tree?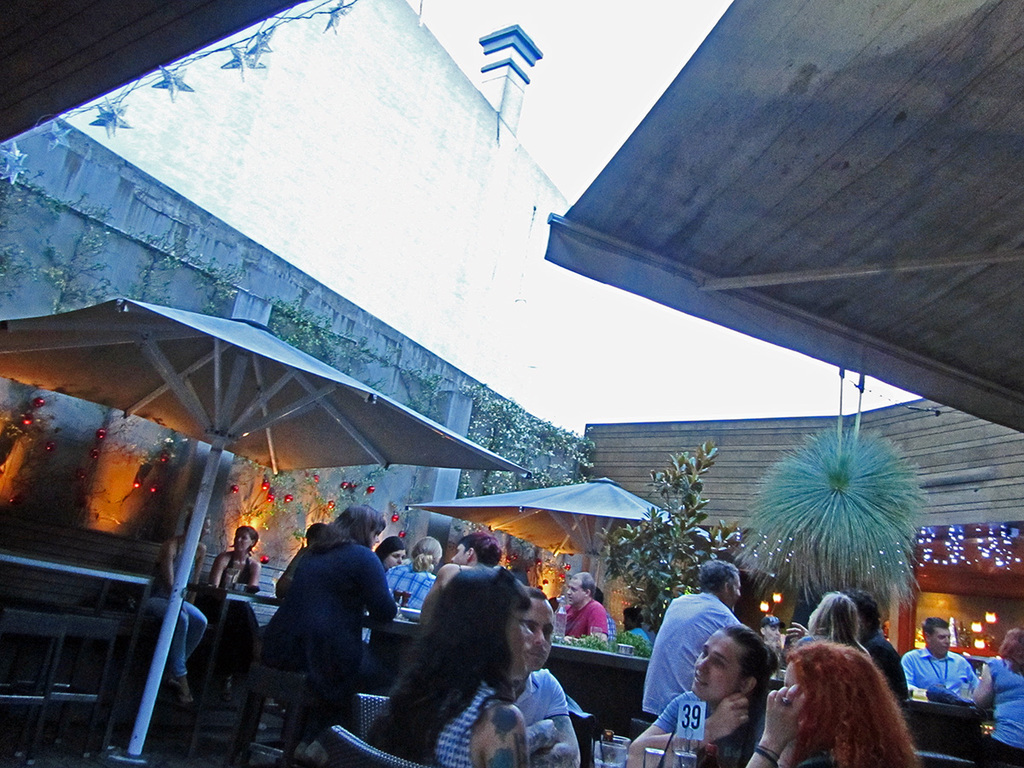
[left=611, top=443, right=812, bottom=642]
